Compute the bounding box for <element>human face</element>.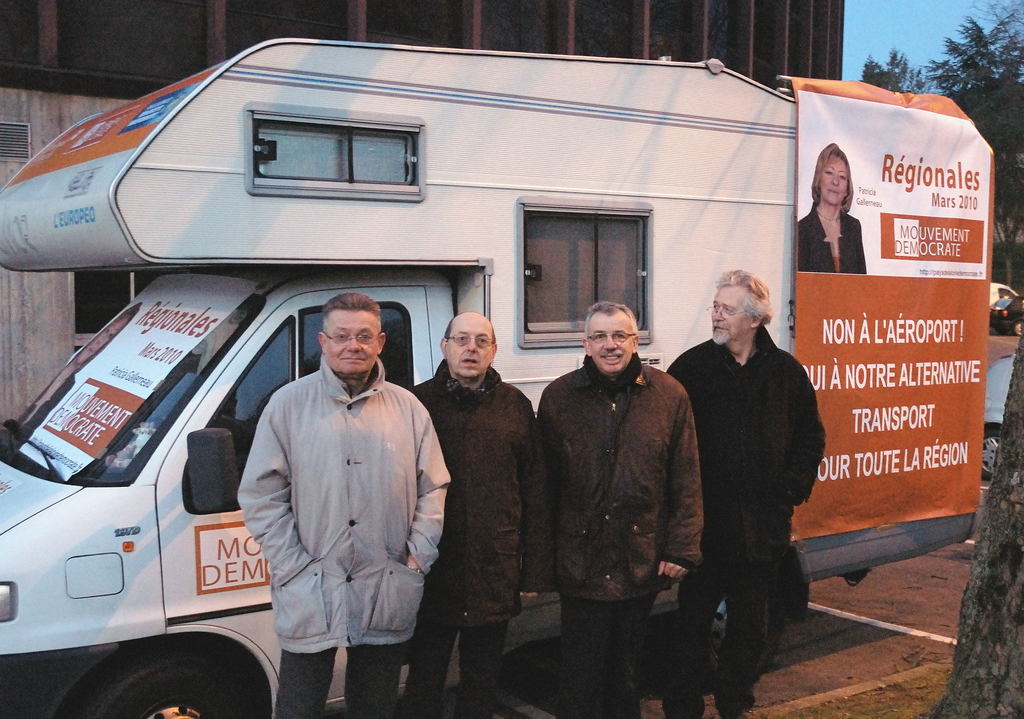
BBox(589, 312, 637, 370).
